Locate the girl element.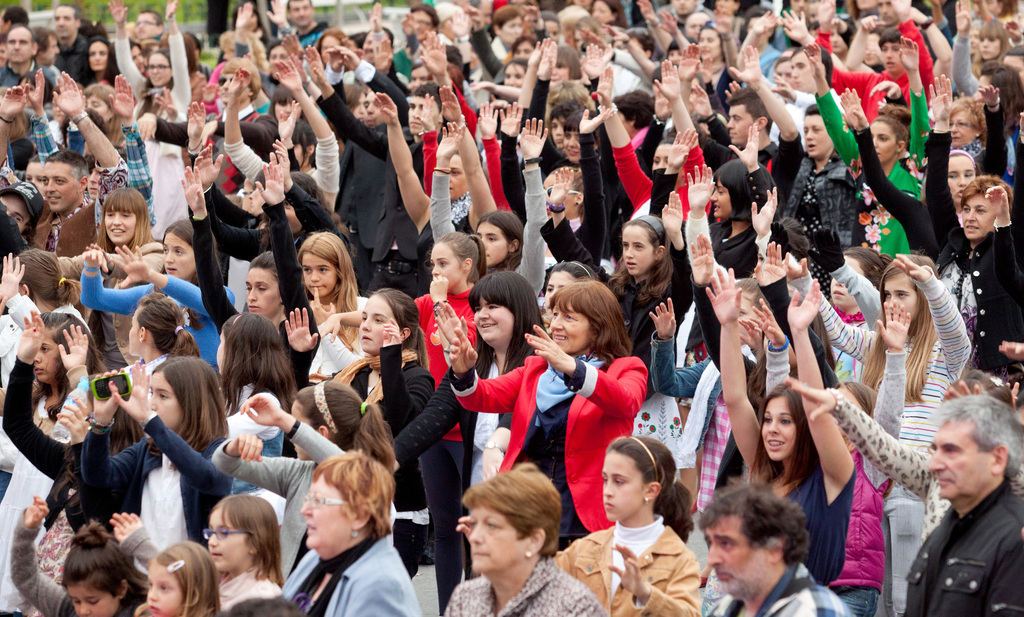
Element bbox: pyautogui.locateOnScreen(683, 20, 735, 102).
